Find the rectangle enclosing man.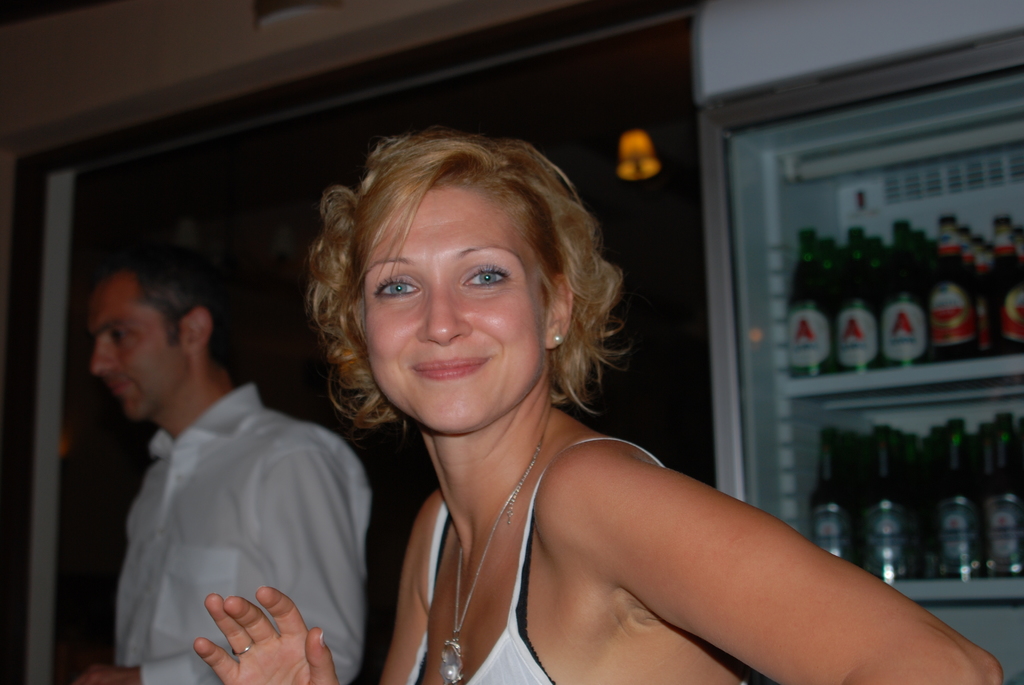
select_region(65, 236, 374, 684).
